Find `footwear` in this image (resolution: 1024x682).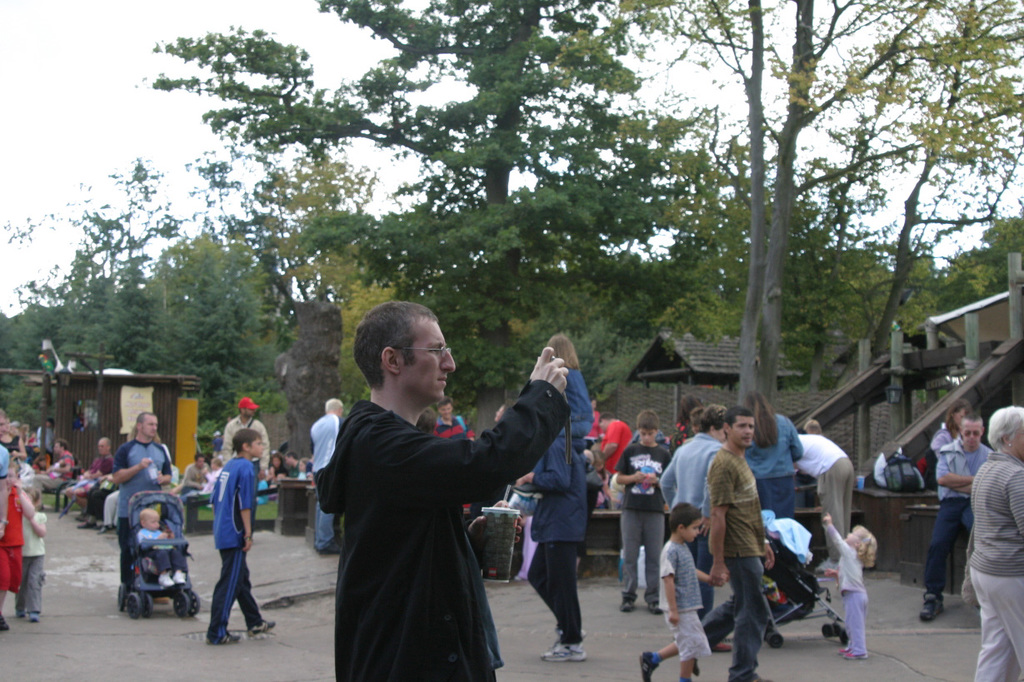
bbox(207, 631, 239, 645).
